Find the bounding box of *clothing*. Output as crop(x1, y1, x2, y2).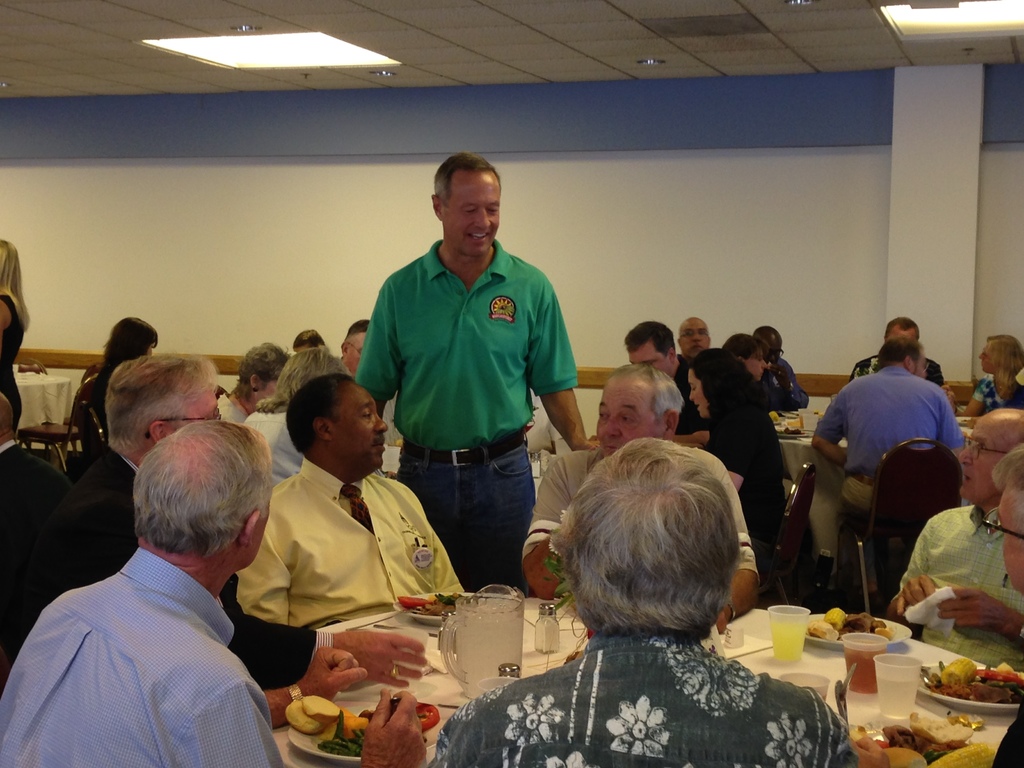
crop(76, 367, 110, 447).
